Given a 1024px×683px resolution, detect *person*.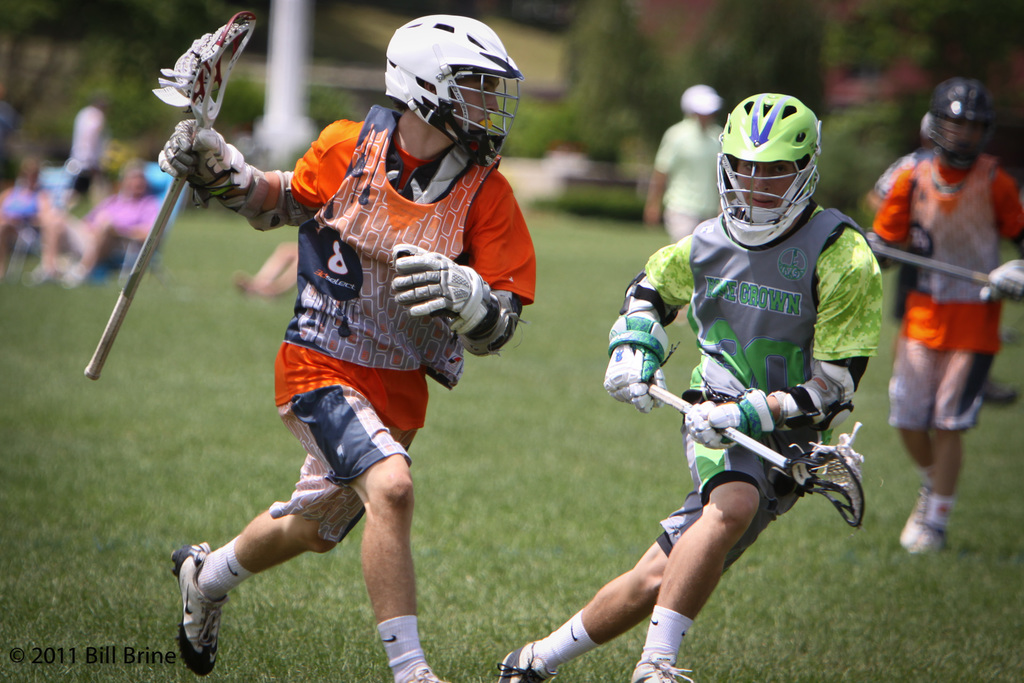
867/77/1023/551.
